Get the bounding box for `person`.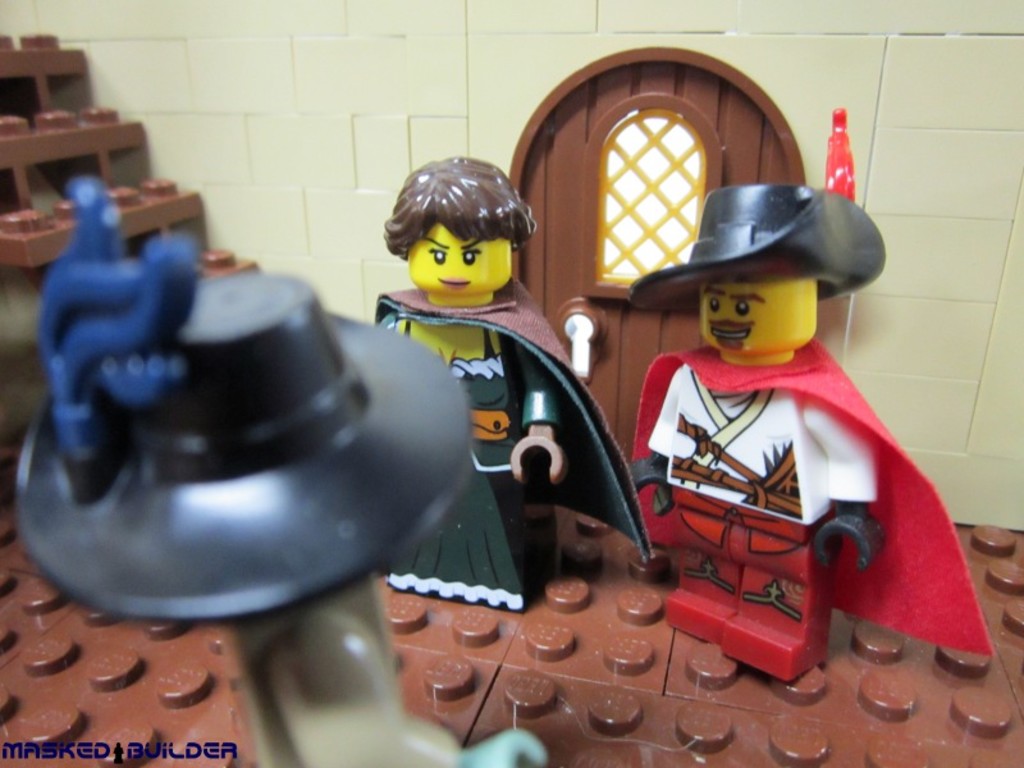
{"x1": 374, "y1": 147, "x2": 654, "y2": 609}.
